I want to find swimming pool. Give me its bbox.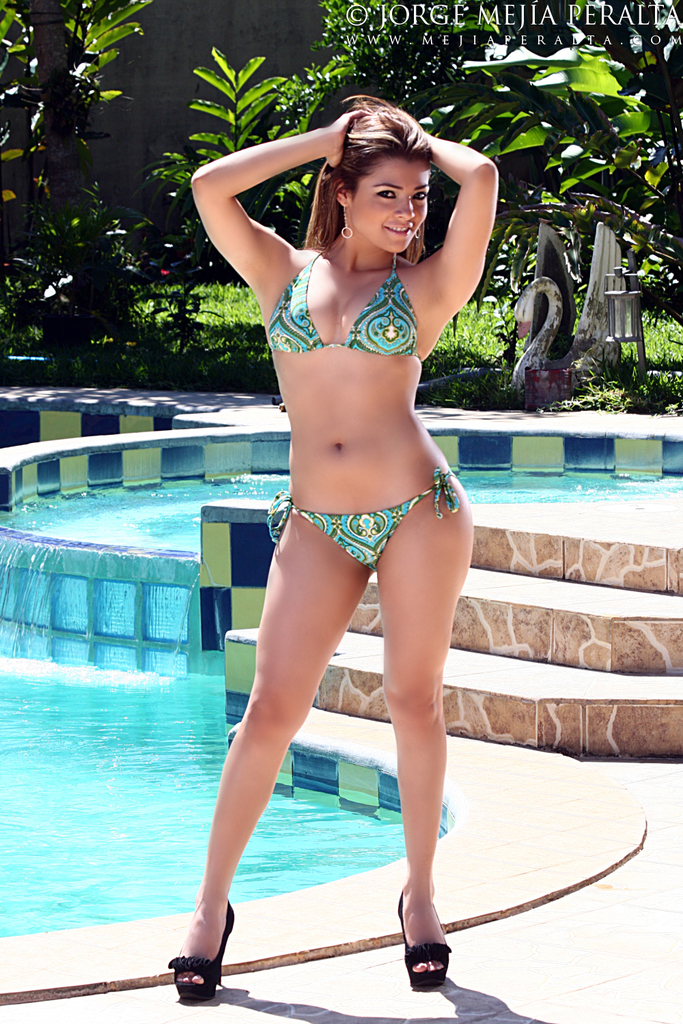
0, 405, 266, 841.
